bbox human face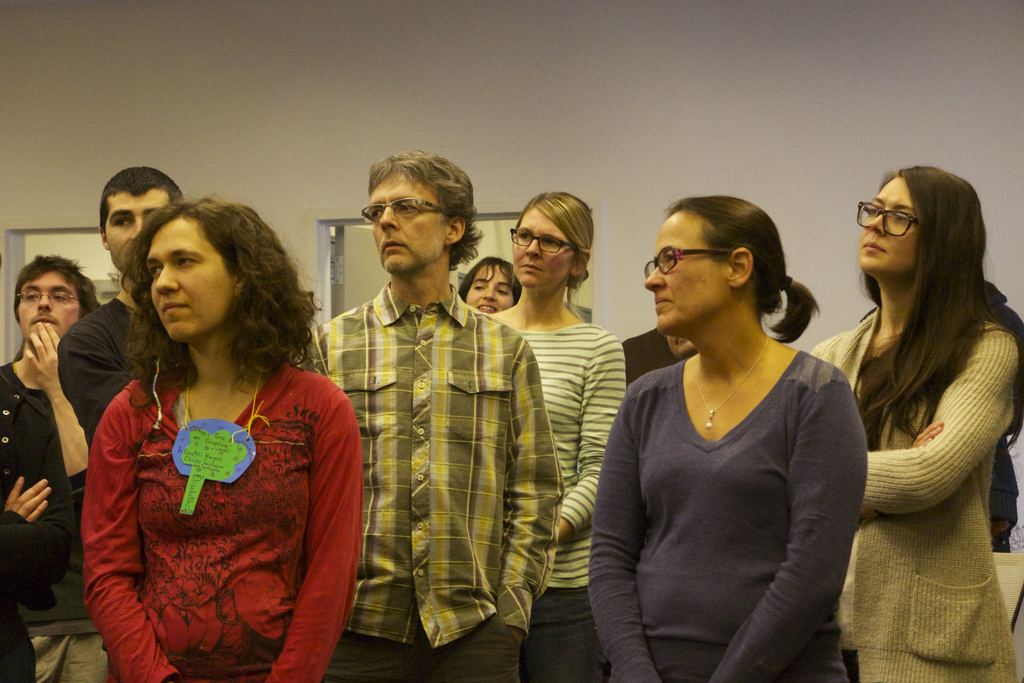
<bbox>370, 174, 451, 273</bbox>
